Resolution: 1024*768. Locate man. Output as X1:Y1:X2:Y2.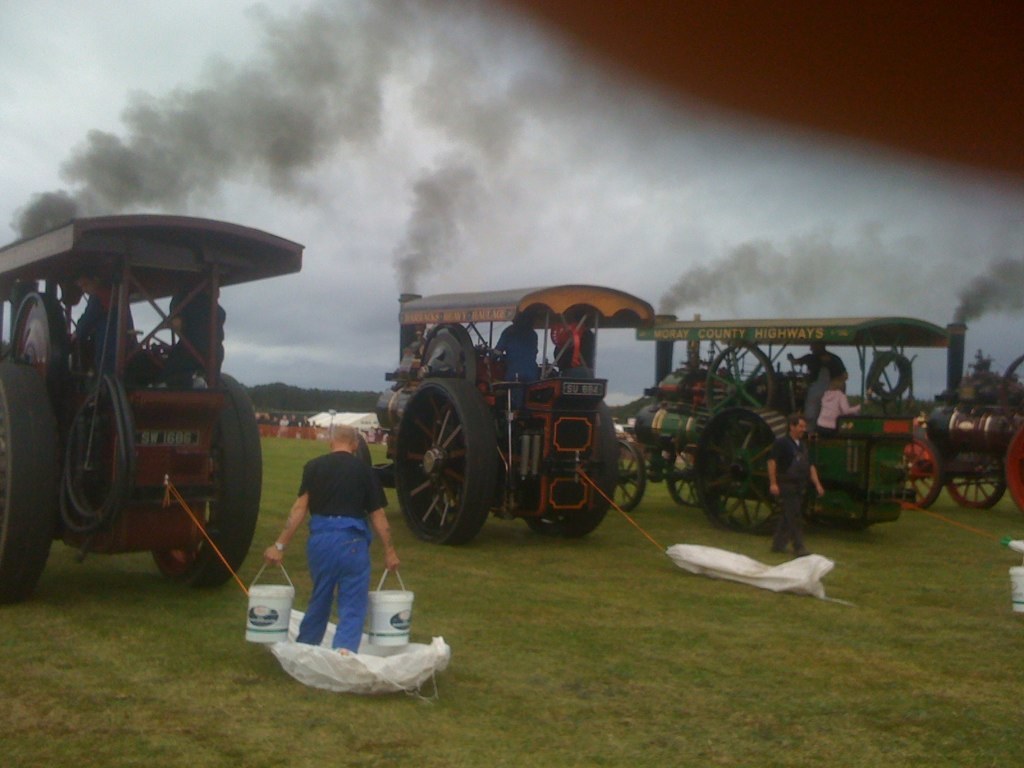
272:437:390:654.
